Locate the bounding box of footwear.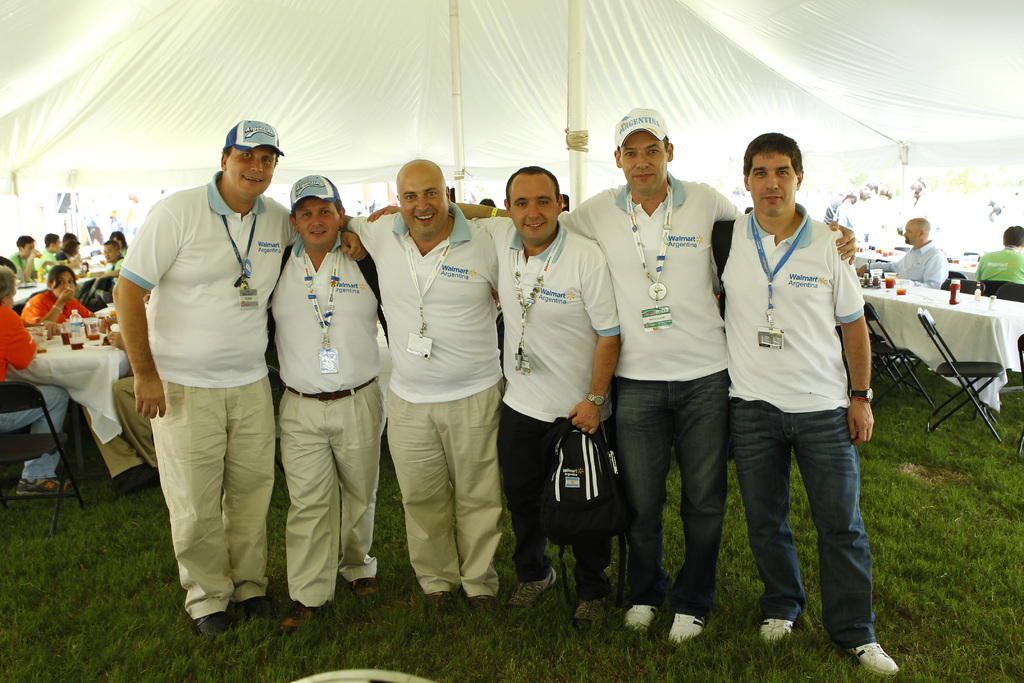
Bounding box: l=844, t=641, r=905, b=680.
